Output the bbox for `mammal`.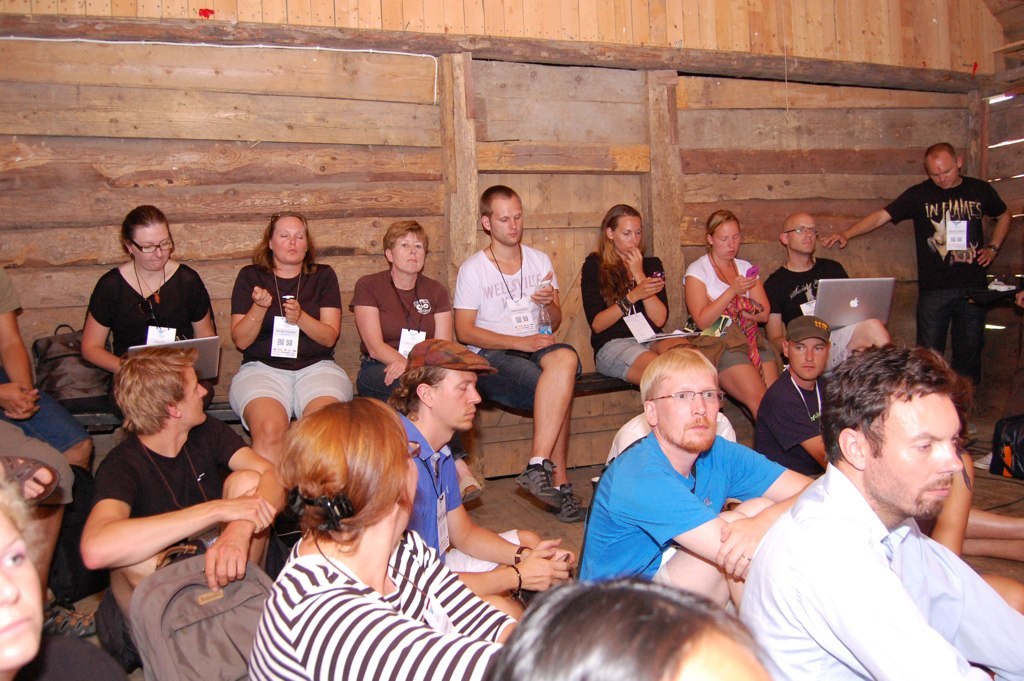
[751,314,833,474].
